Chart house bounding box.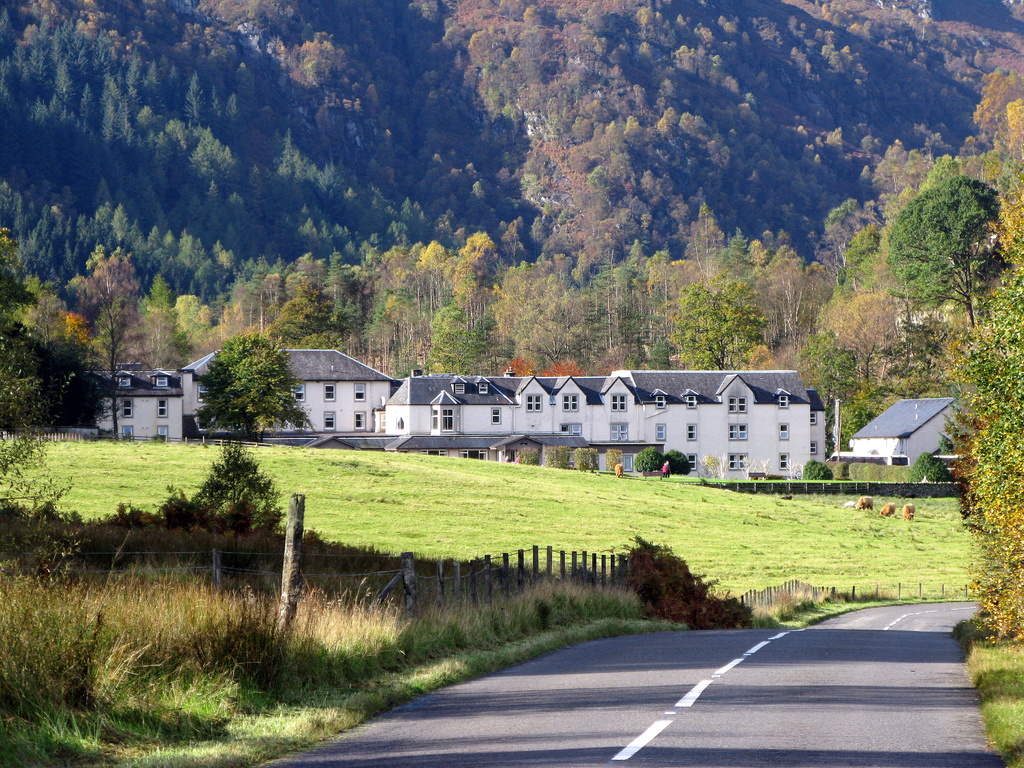
Charted: locate(847, 386, 966, 489).
